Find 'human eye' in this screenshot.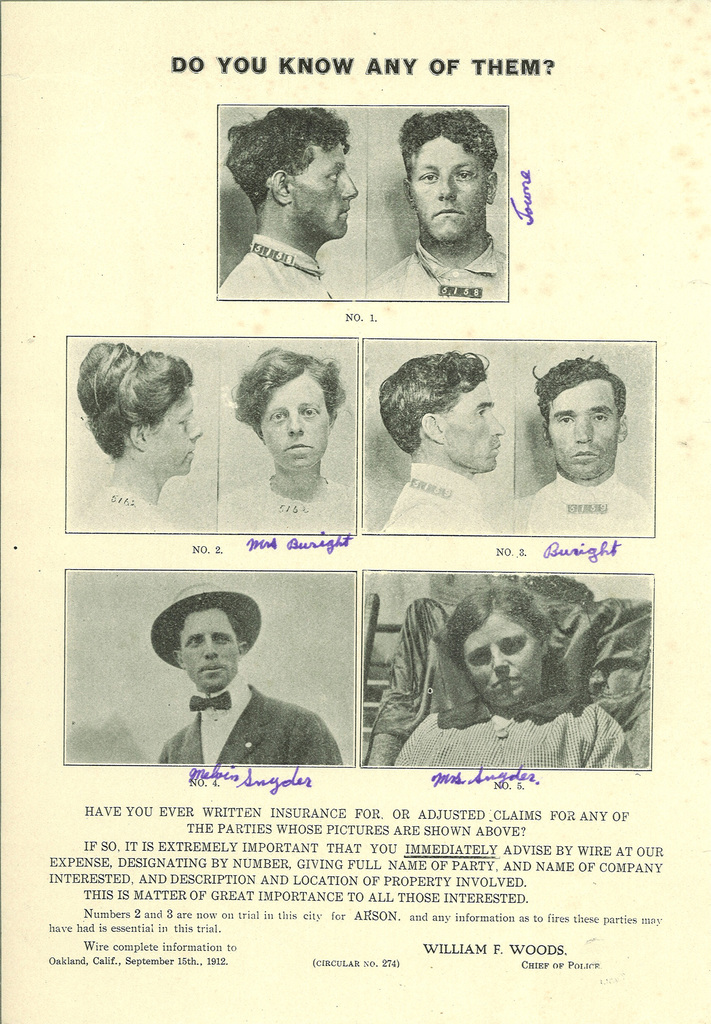
The bounding box for 'human eye' is 453 163 474 181.
